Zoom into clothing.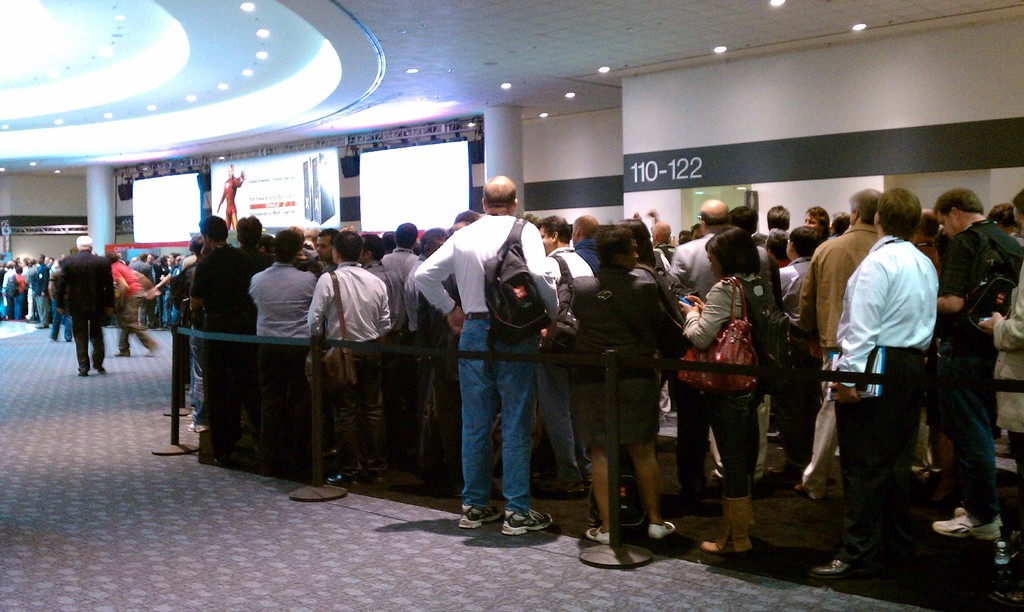
Zoom target: bbox(938, 229, 1013, 521).
